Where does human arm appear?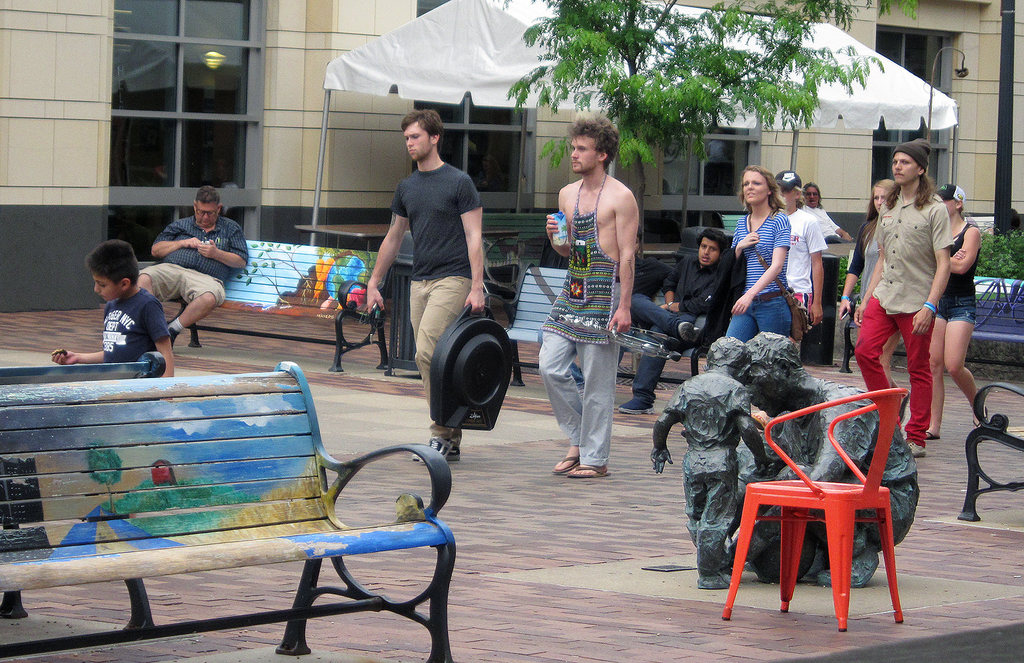
Appears at locate(784, 405, 862, 484).
